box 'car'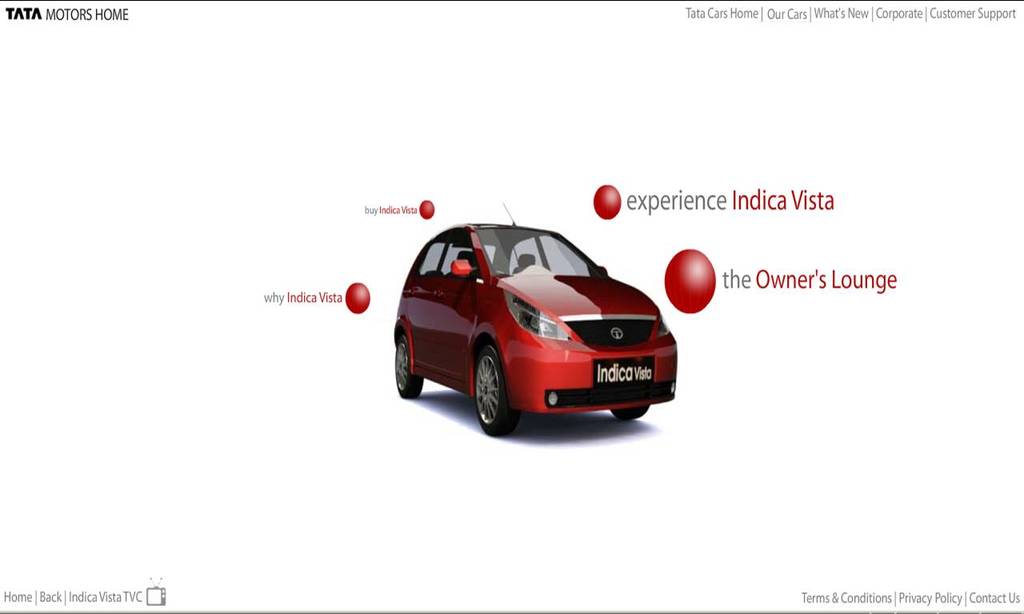
bbox(393, 198, 679, 437)
